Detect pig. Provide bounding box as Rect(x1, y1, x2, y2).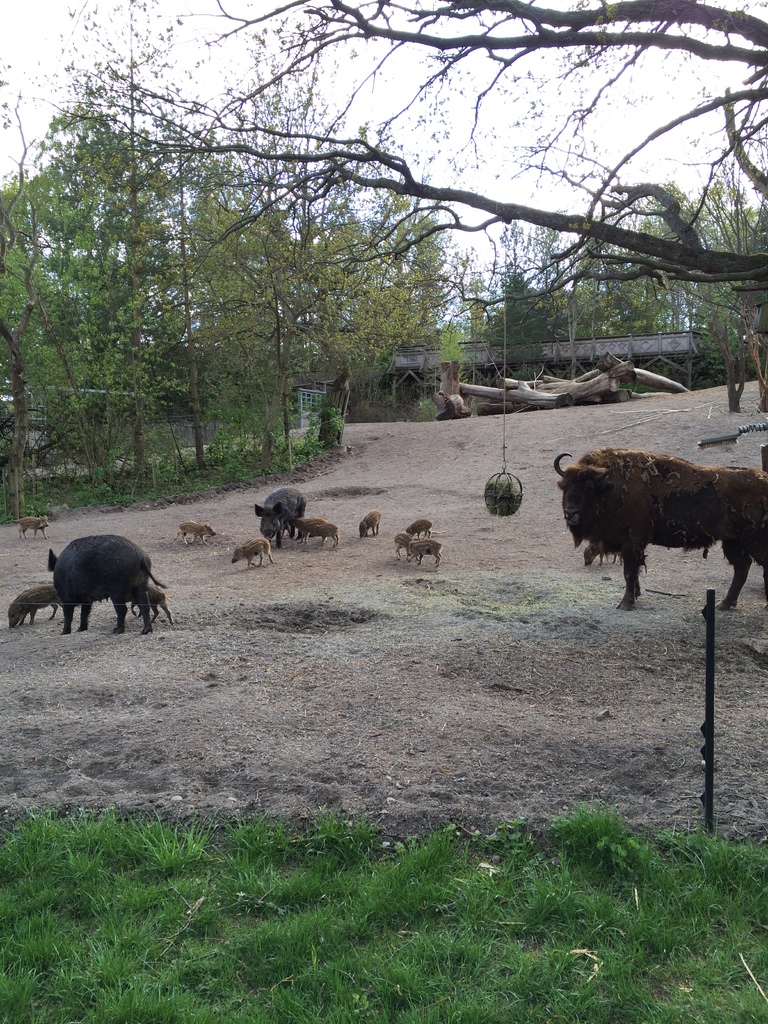
Rect(406, 540, 441, 567).
